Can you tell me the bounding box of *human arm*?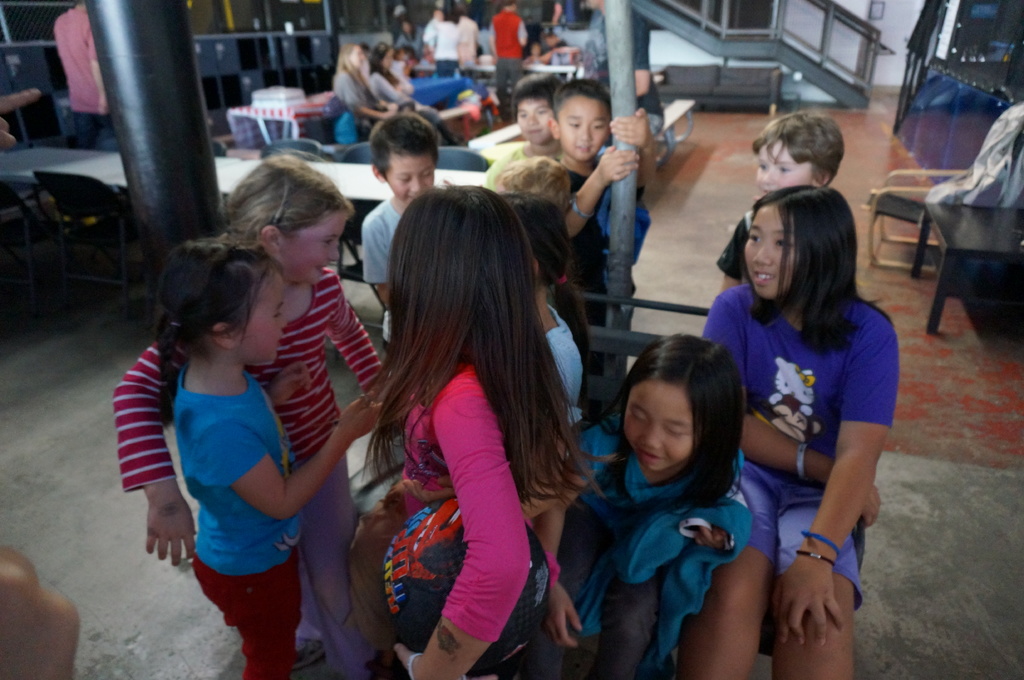
765, 314, 898, 652.
